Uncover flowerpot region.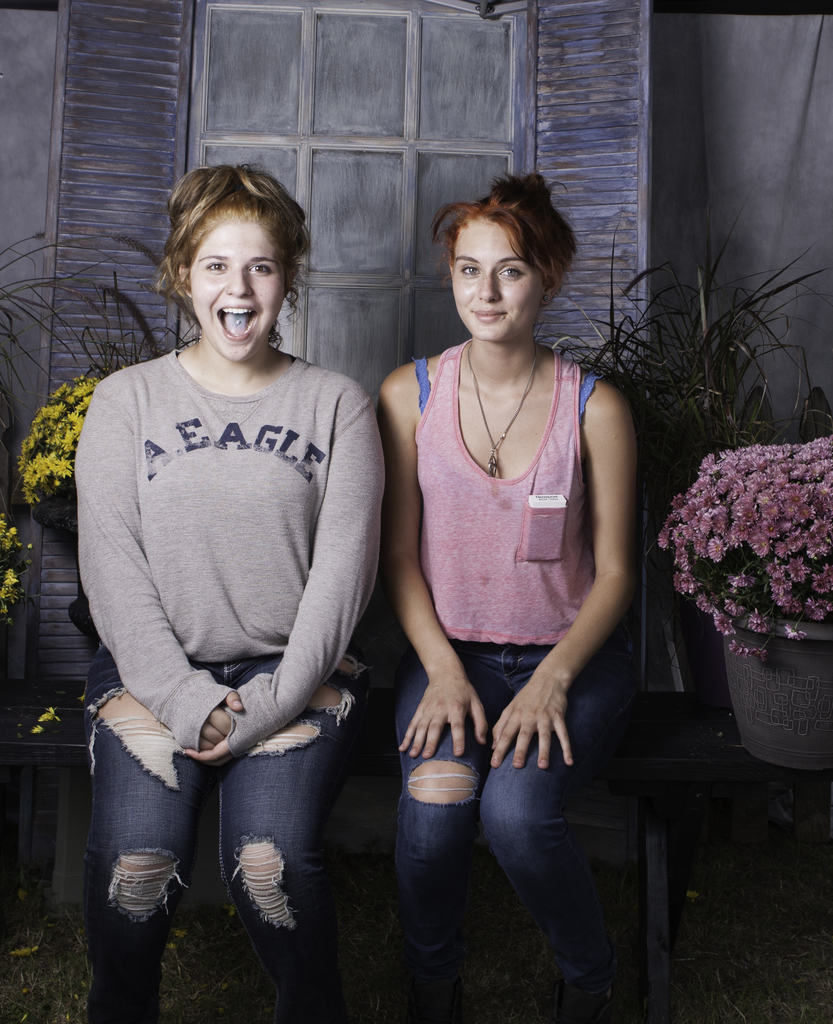
Uncovered: x1=717, y1=610, x2=832, y2=777.
